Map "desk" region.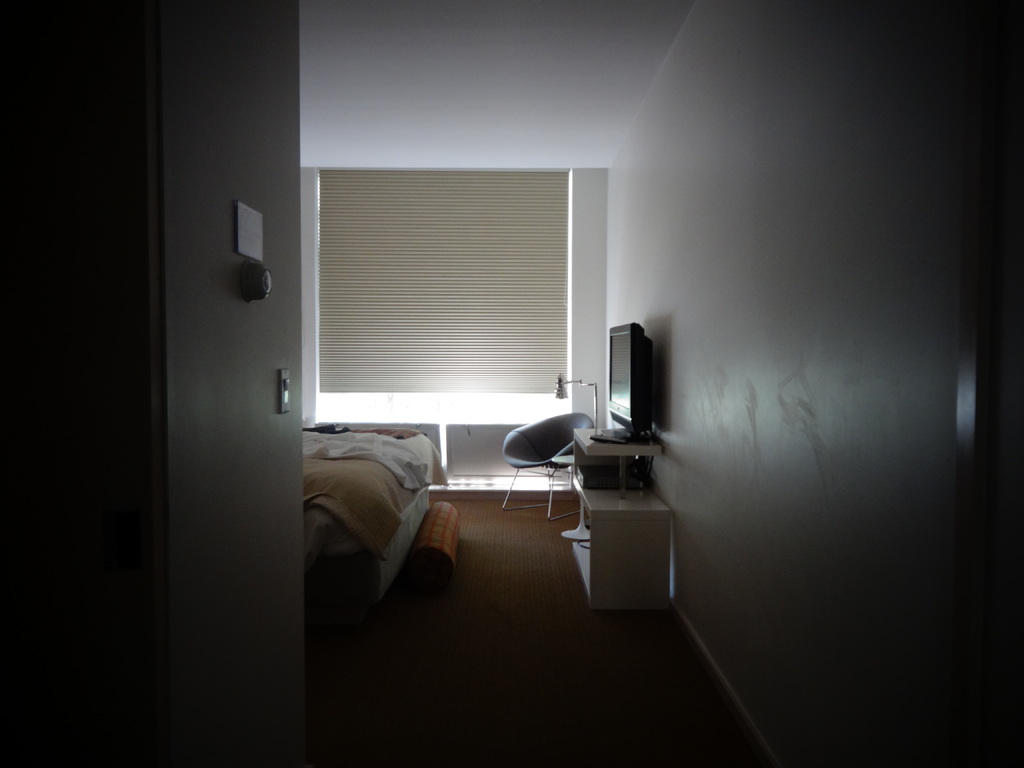
Mapped to <box>561,419,677,610</box>.
